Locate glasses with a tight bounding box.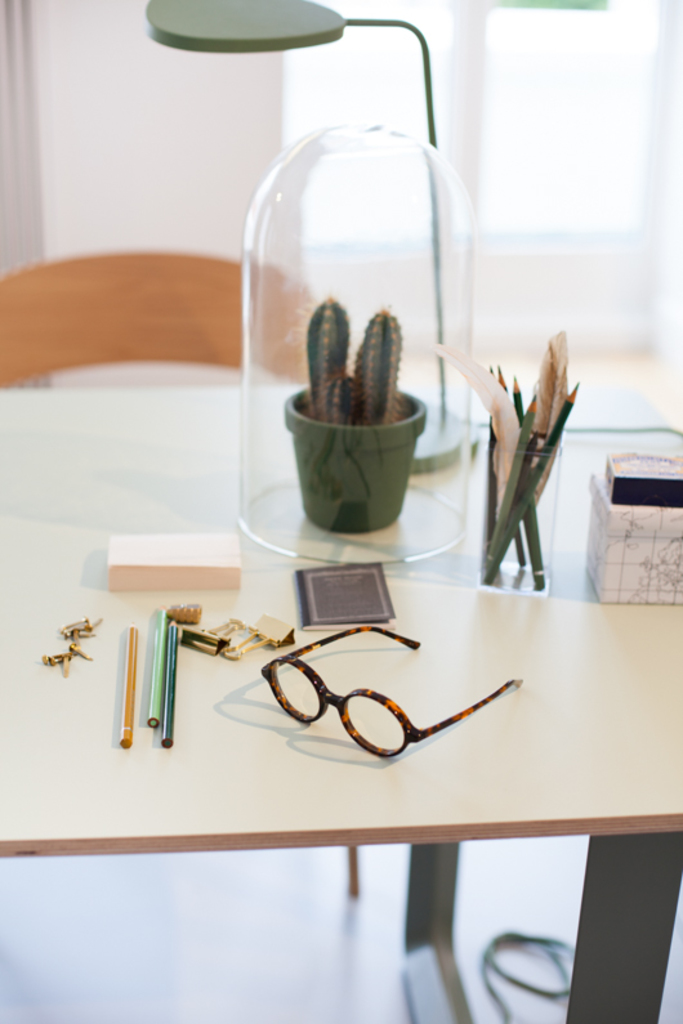
bbox=[210, 643, 499, 768].
